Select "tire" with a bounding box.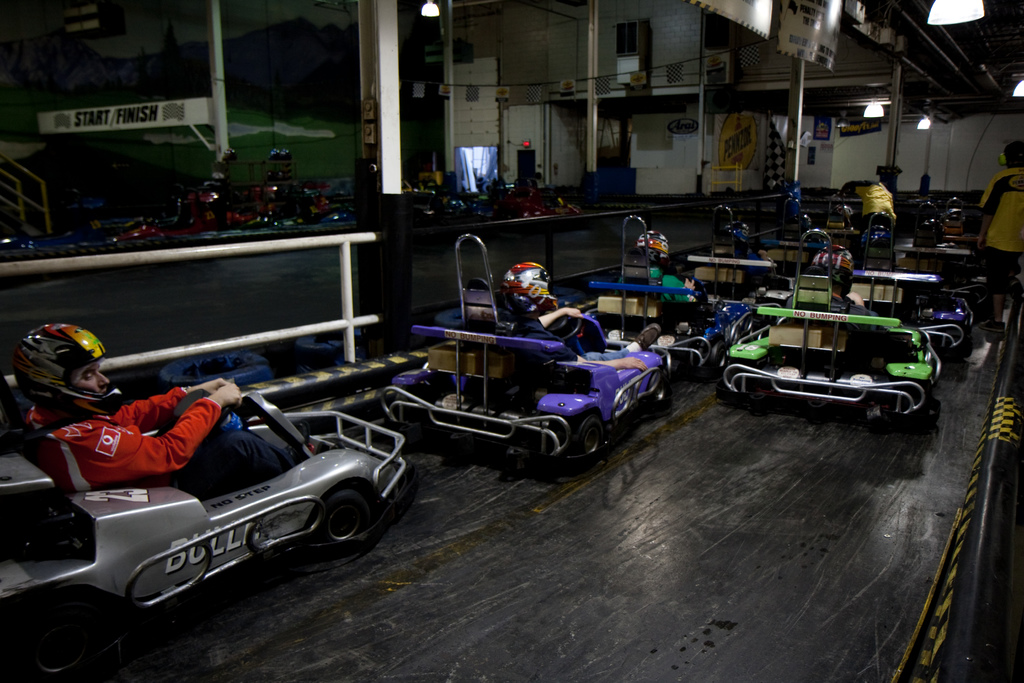
724/322/752/344.
